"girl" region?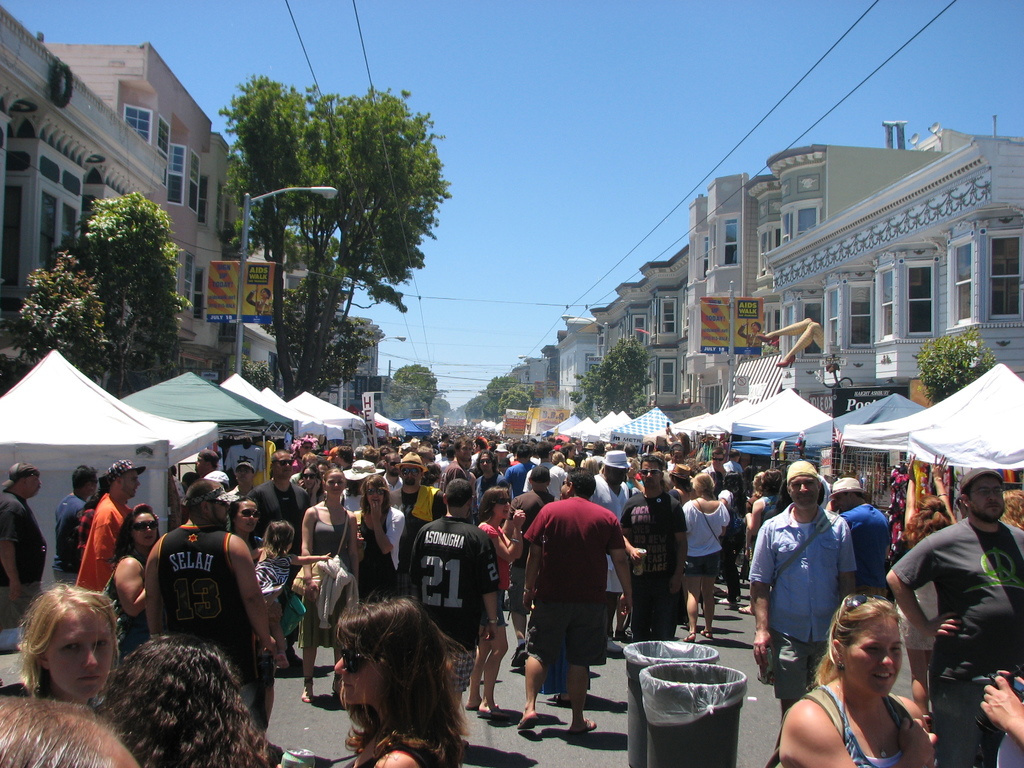
rect(256, 518, 300, 600)
